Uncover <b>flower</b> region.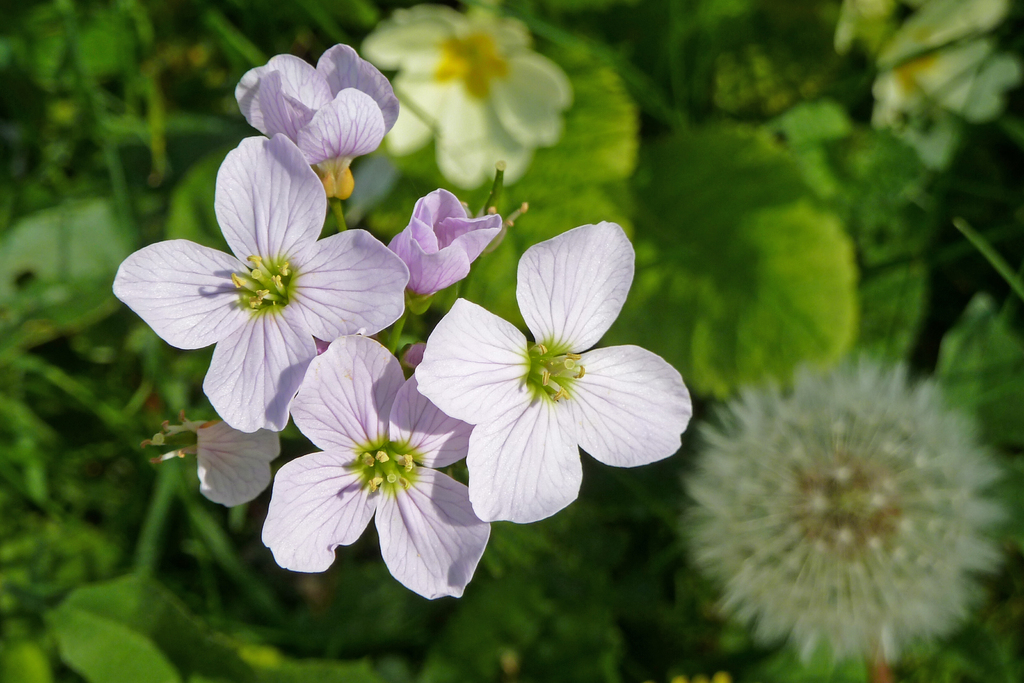
Uncovered: <region>109, 131, 408, 431</region>.
